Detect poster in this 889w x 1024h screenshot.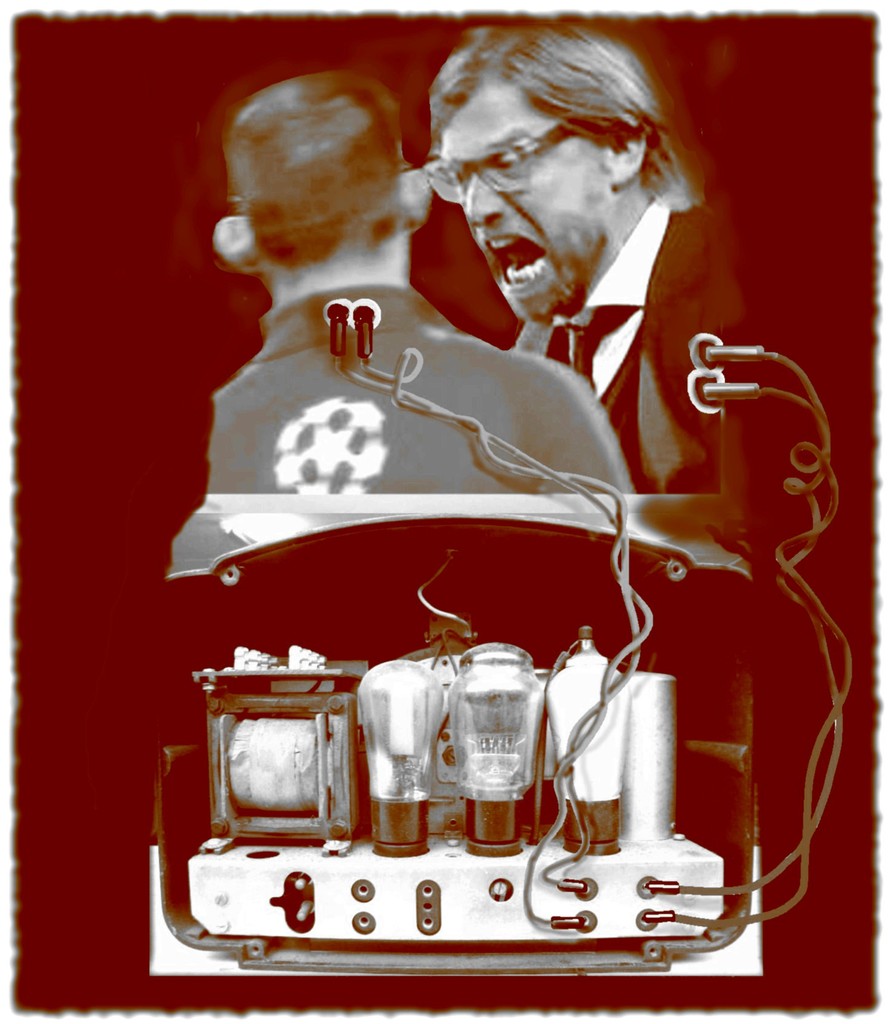
Detection: (left=0, top=0, right=888, bottom=1023).
